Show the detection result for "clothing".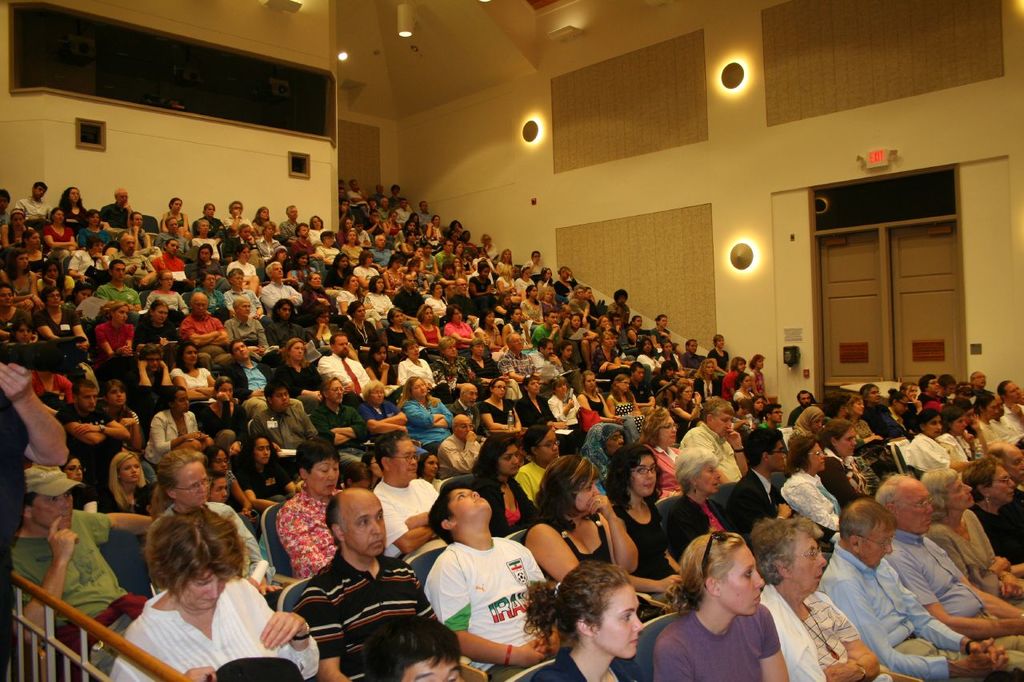
649/323/670/345.
